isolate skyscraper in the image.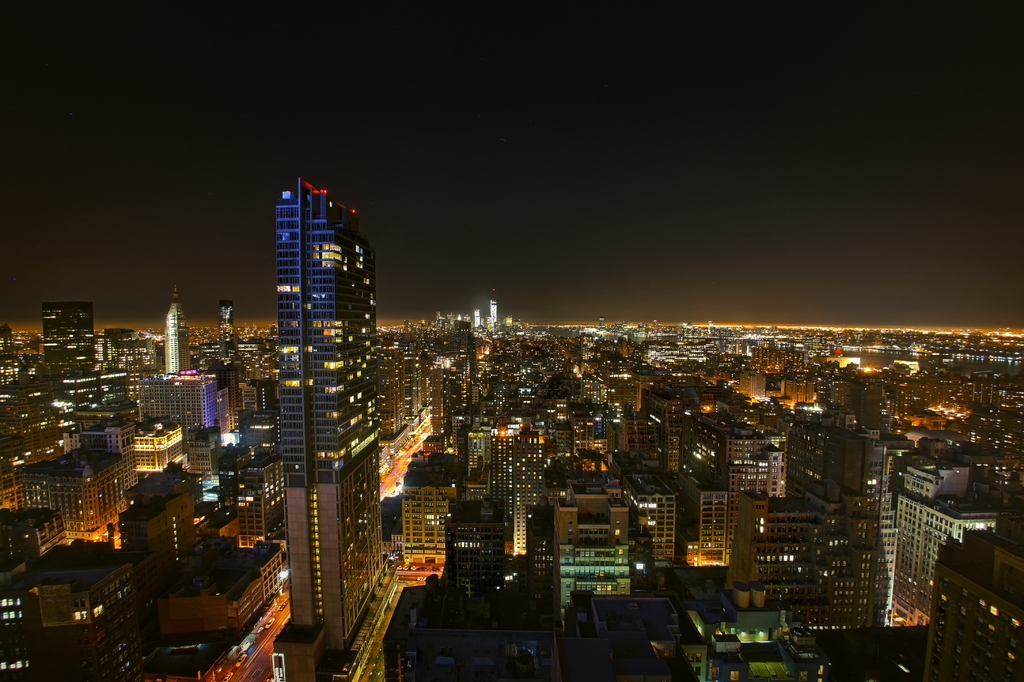
Isolated region: 398:466:454:582.
